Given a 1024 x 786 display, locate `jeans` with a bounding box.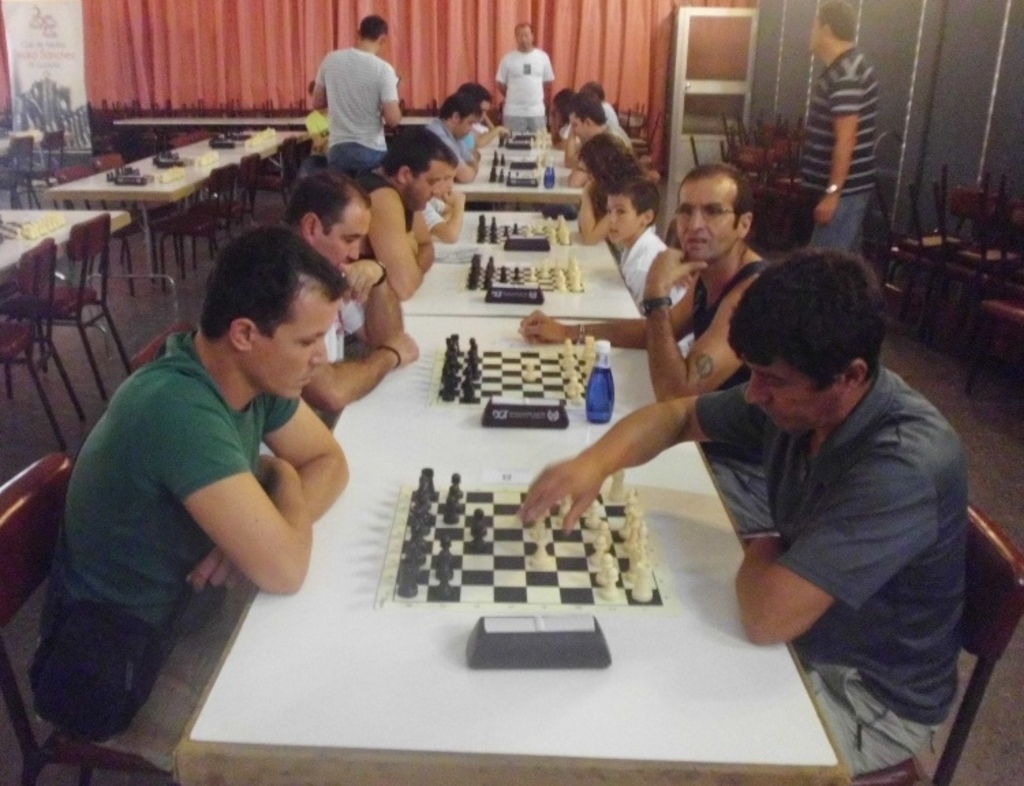
Located: (left=808, top=187, right=867, bottom=258).
